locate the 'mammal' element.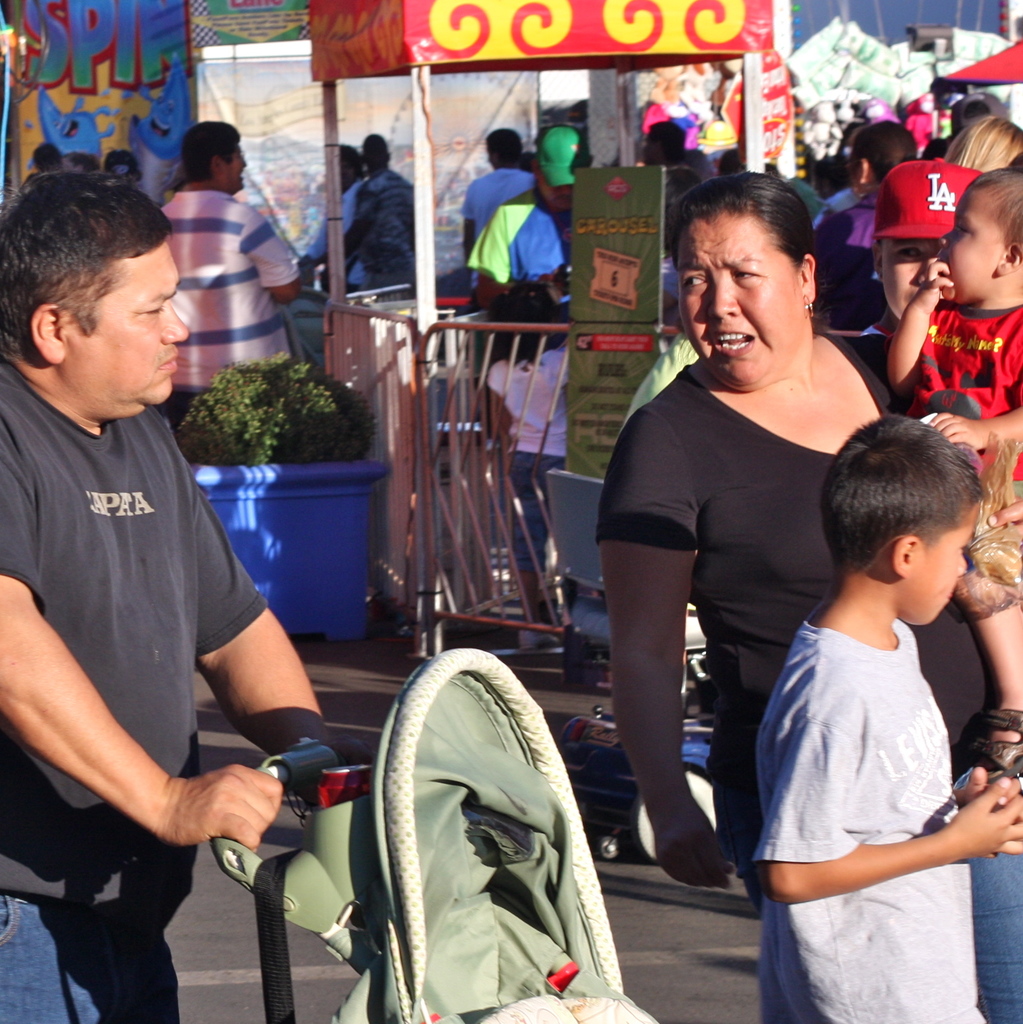
Element bbox: [459, 122, 601, 326].
